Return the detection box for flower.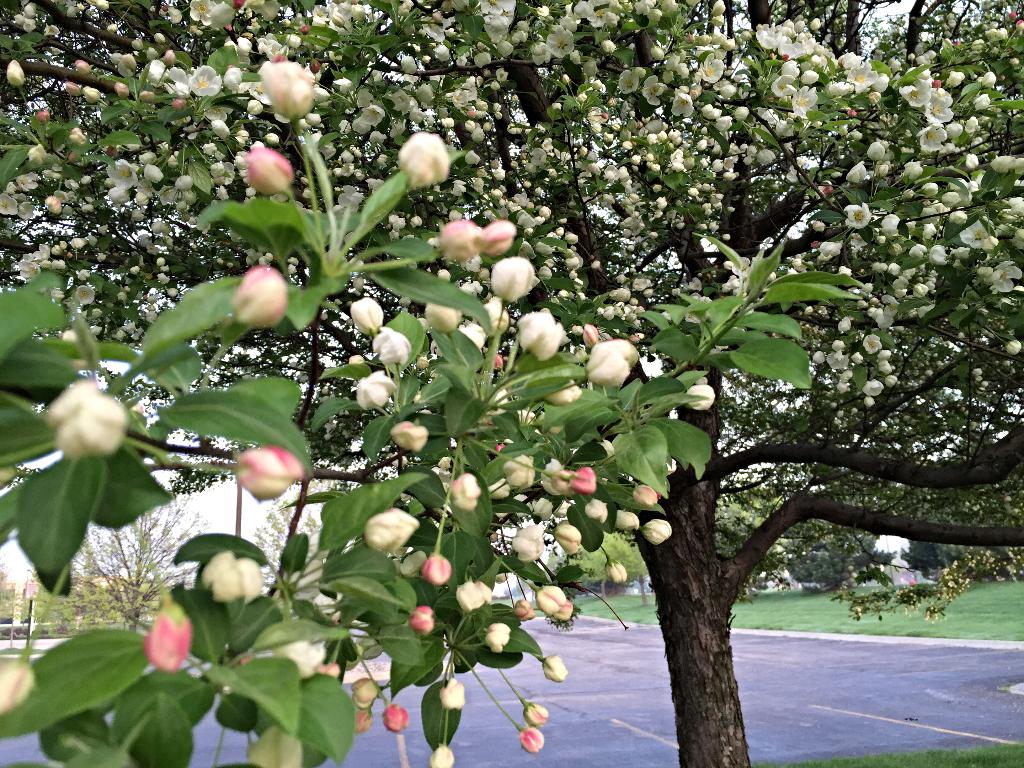
<box>630,484,662,508</box>.
